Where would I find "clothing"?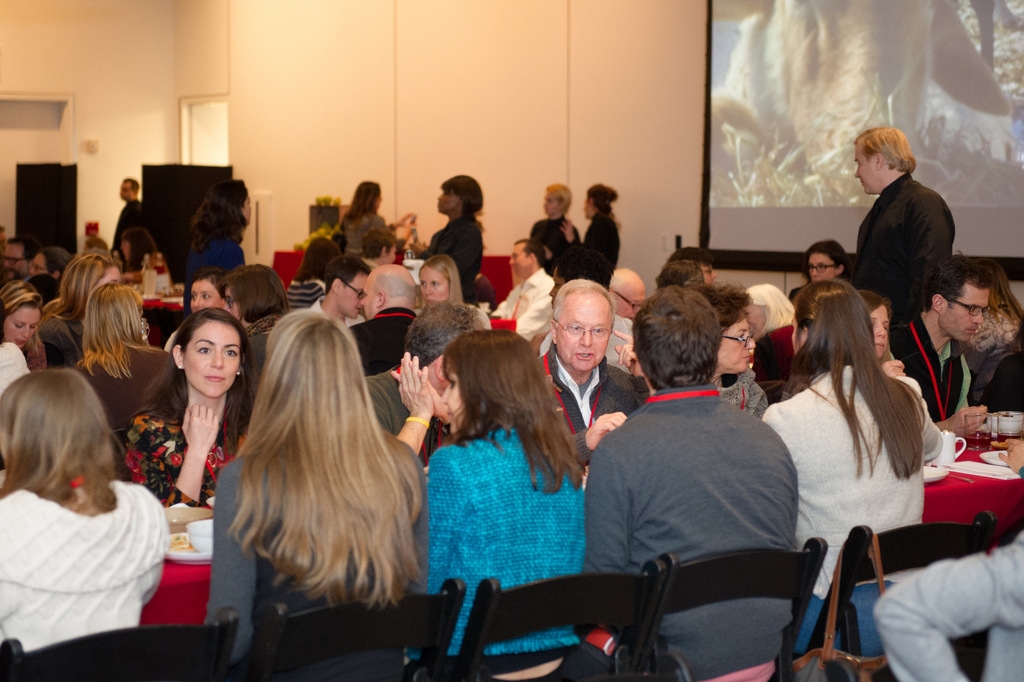
At {"left": 415, "top": 215, "right": 492, "bottom": 296}.
